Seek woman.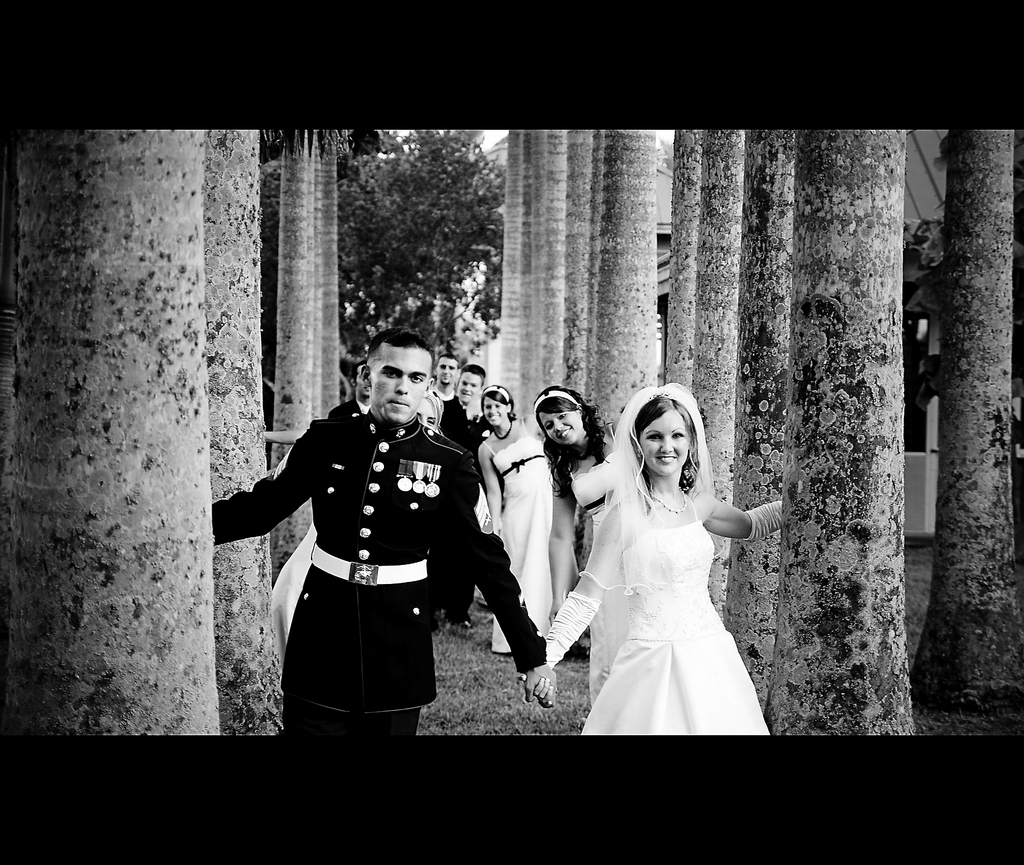
crop(561, 382, 778, 757).
